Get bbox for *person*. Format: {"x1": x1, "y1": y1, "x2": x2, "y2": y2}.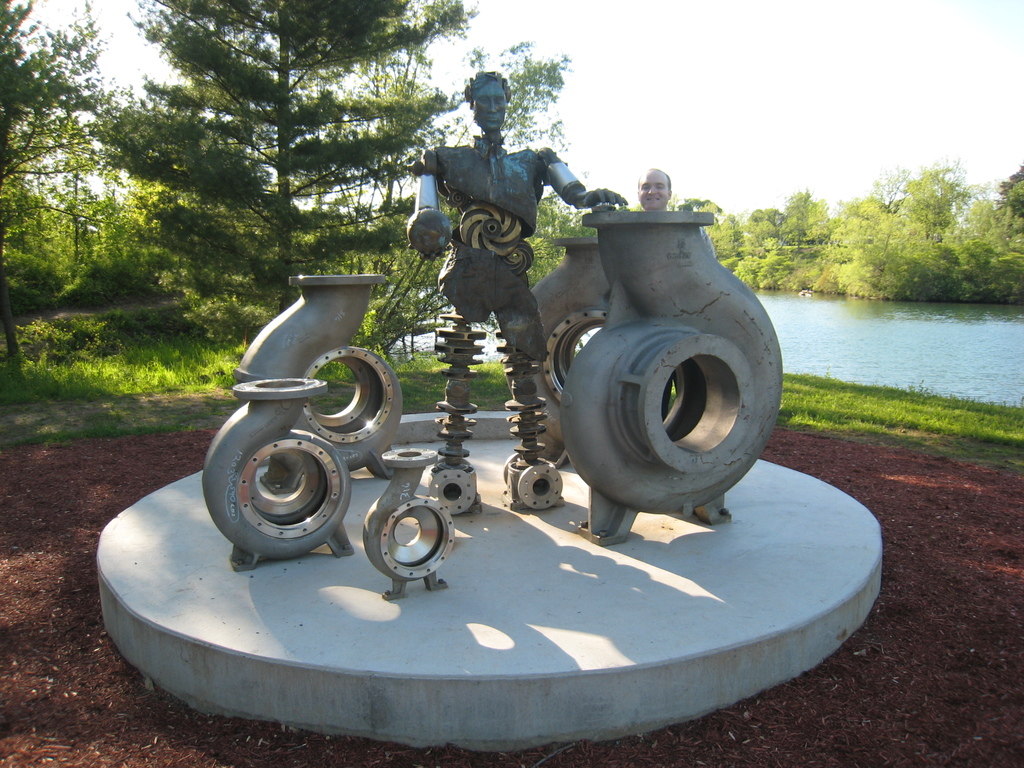
{"x1": 408, "y1": 65, "x2": 631, "y2": 512}.
